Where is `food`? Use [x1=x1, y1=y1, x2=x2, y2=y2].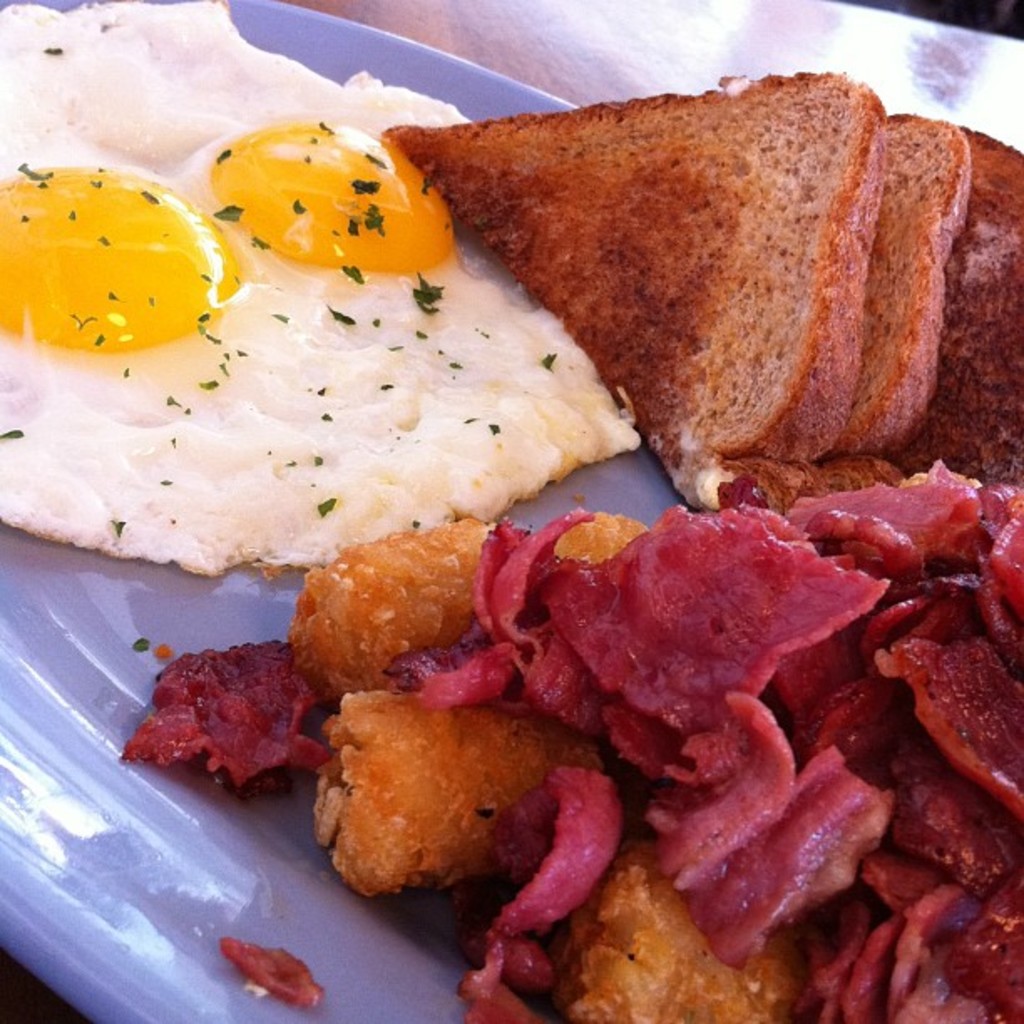
[x1=127, y1=636, x2=321, y2=806].
